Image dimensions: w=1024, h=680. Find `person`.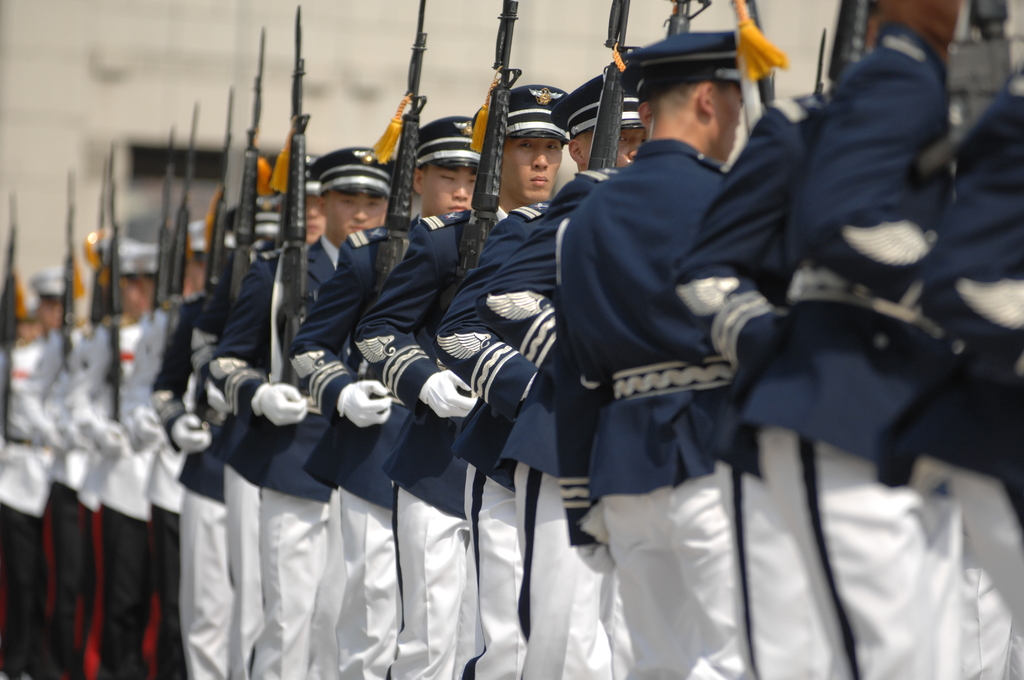
(741, 0, 960, 679).
